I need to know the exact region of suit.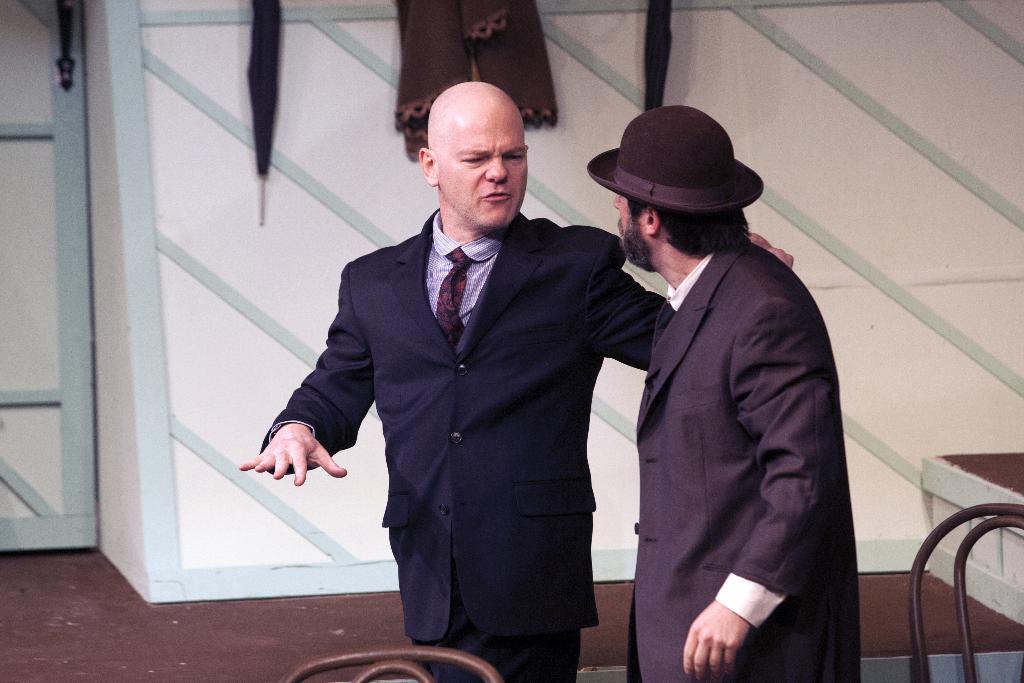
Region: box=[266, 110, 740, 650].
